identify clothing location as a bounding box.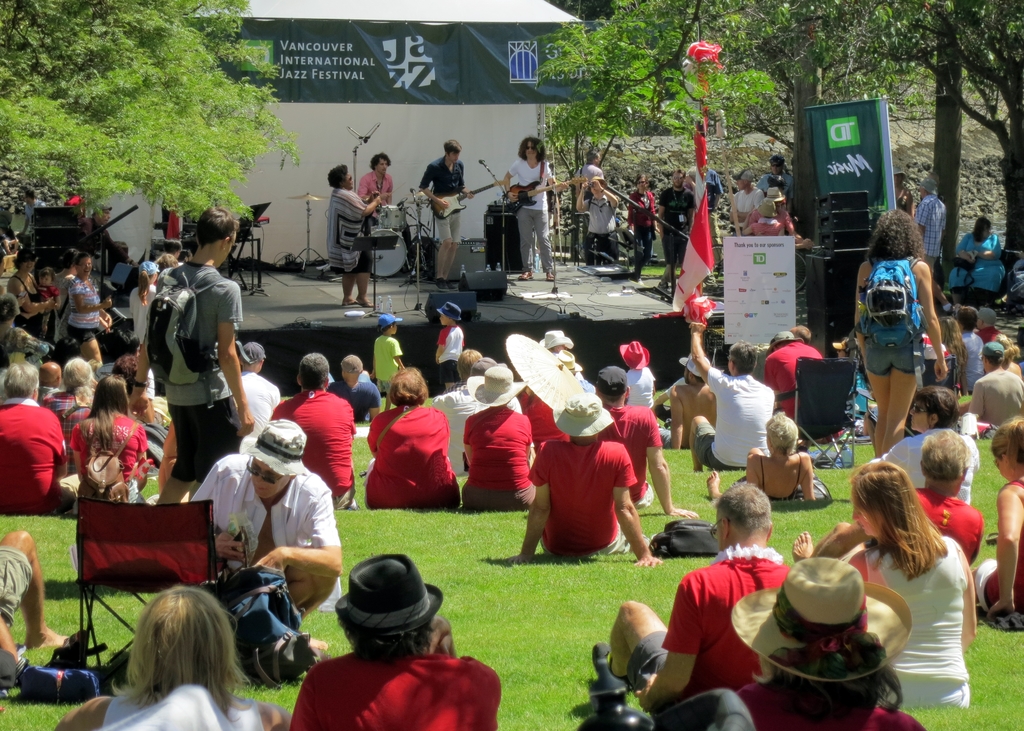
657:185:696:266.
